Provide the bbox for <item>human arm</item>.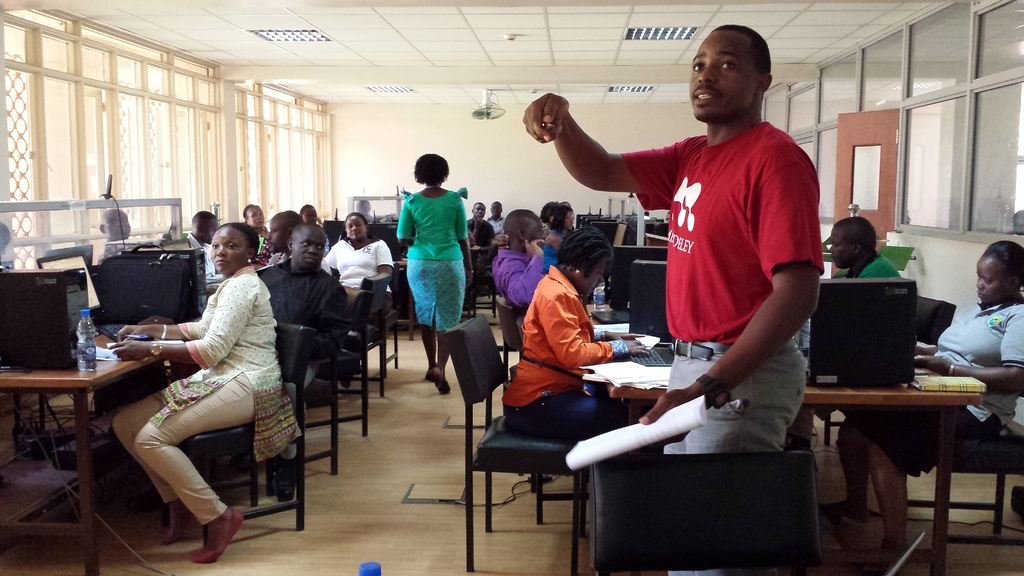
rect(324, 277, 351, 316).
